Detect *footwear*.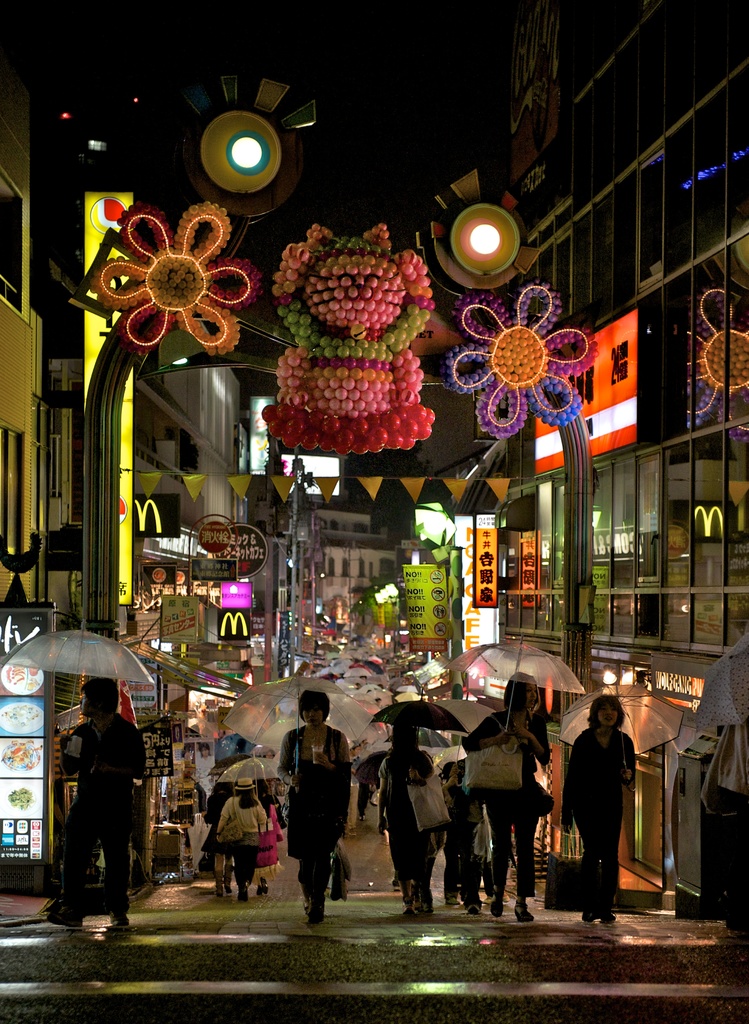
Detected at detection(424, 895, 434, 911).
